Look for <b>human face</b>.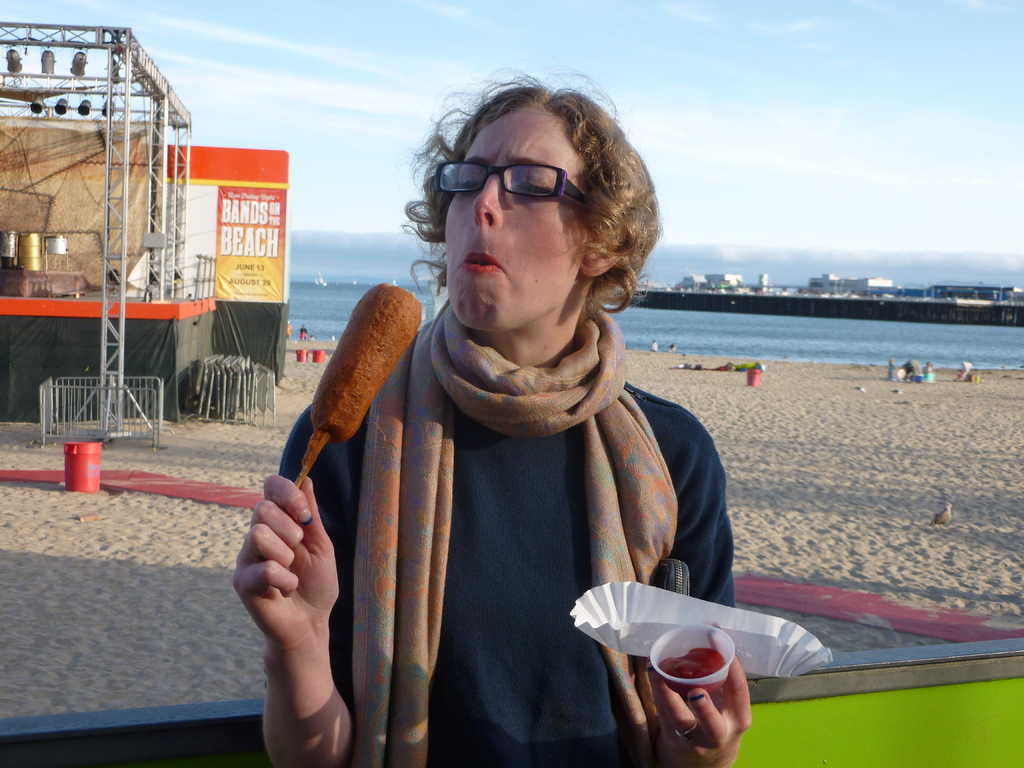
Found: <region>445, 105, 591, 330</region>.
